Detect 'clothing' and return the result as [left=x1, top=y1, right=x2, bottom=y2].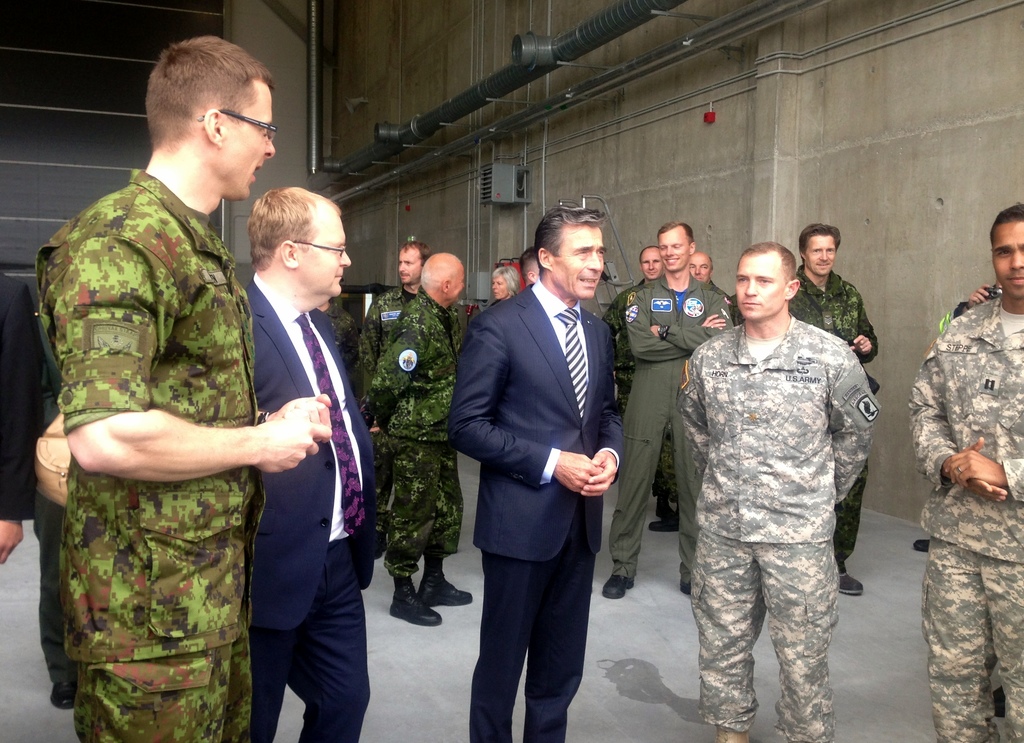
[left=38, top=170, right=253, bottom=742].
